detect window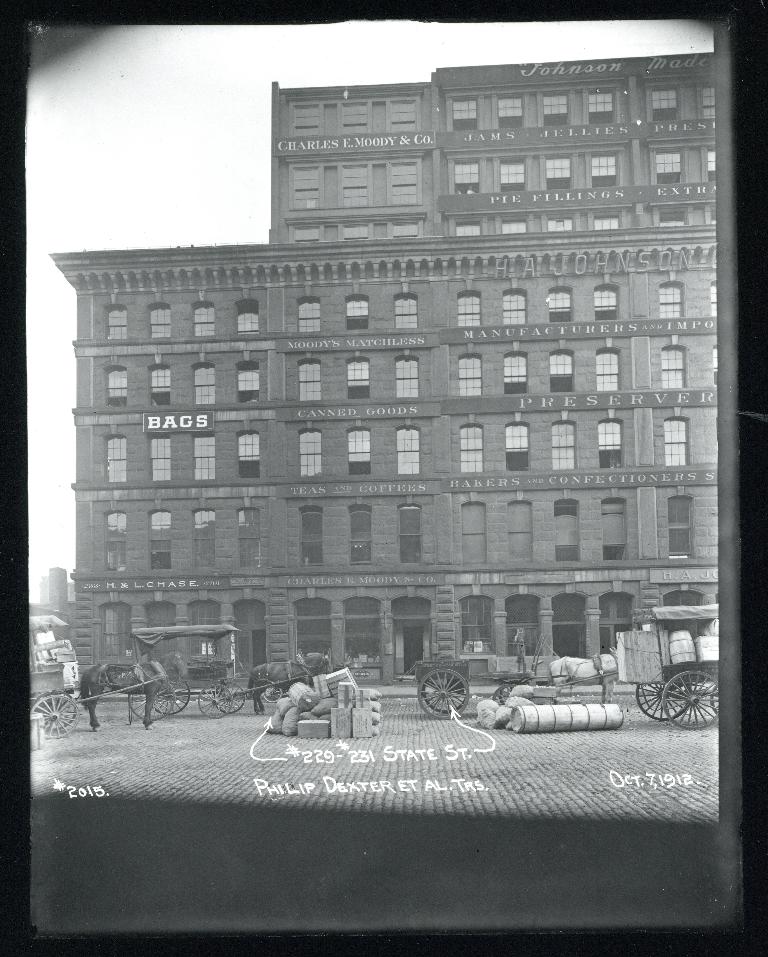
select_region(106, 435, 128, 480)
